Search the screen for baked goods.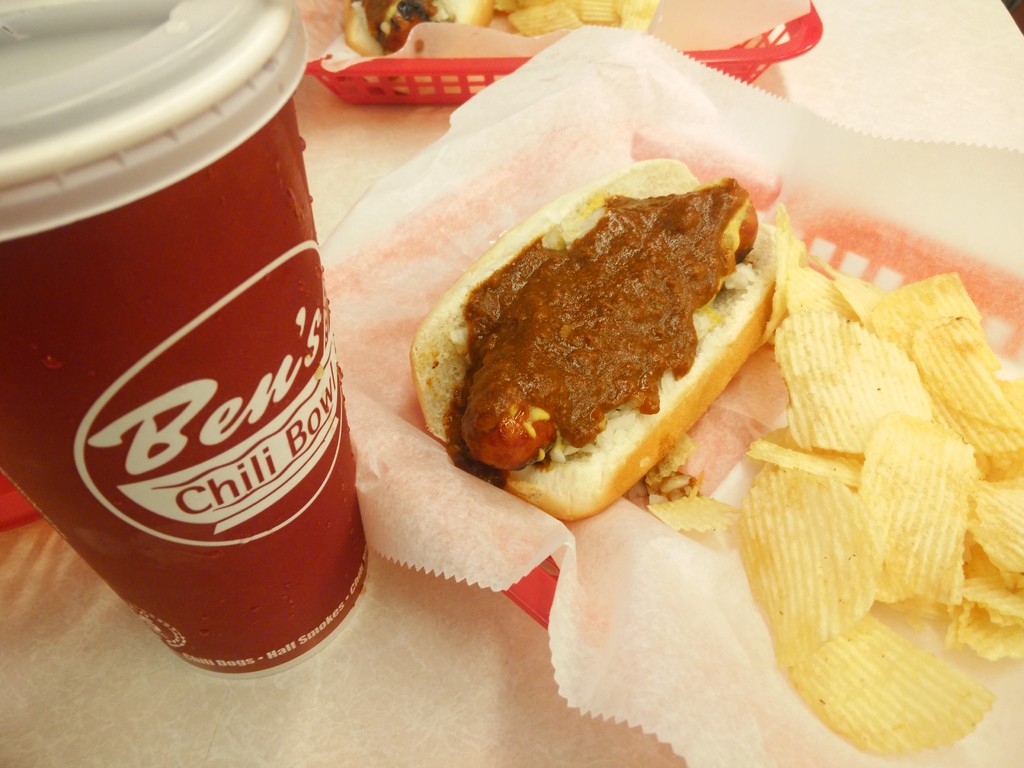
Found at pyautogui.locateOnScreen(644, 202, 1023, 760).
